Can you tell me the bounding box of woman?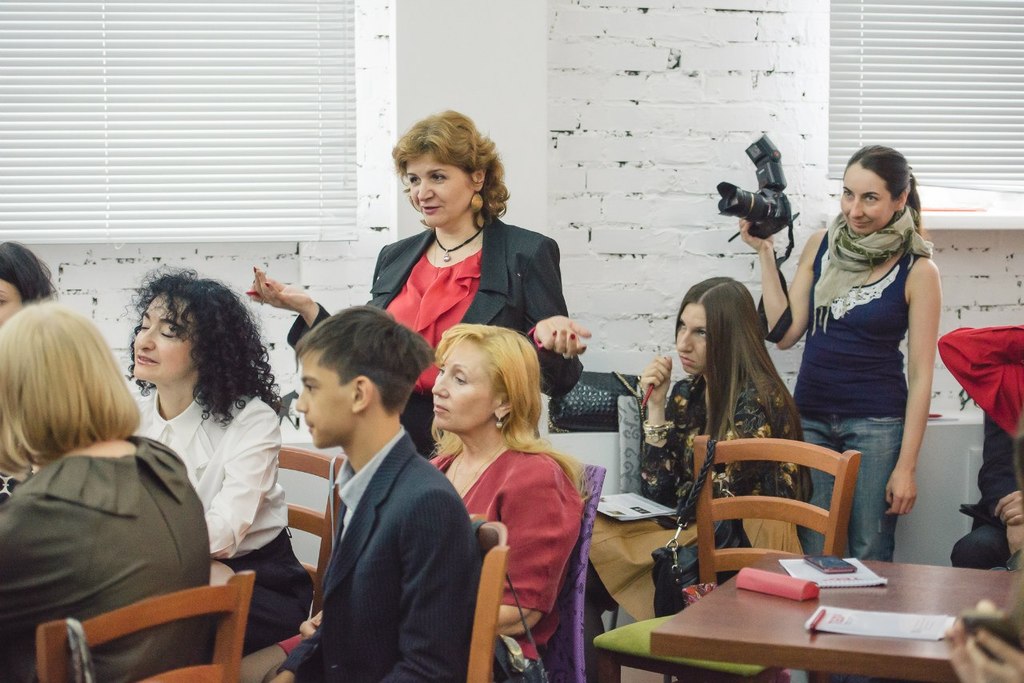
242, 322, 563, 682.
